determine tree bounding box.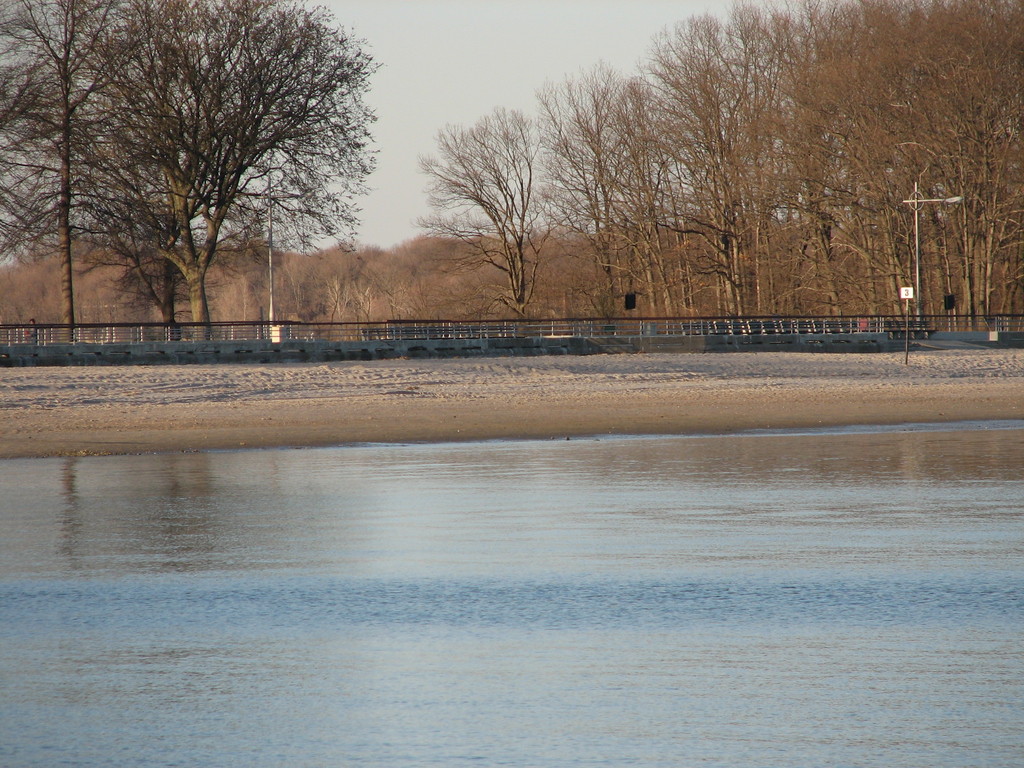
Determined: x1=596, y1=7, x2=755, y2=327.
